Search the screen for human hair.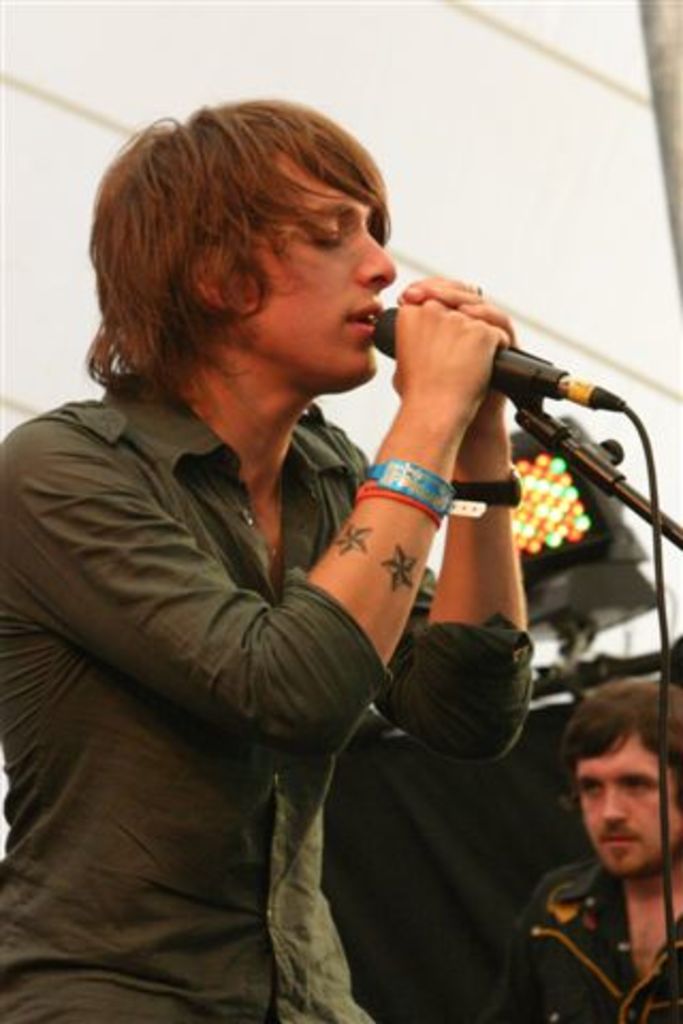
Found at (x1=94, y1=92, x2=395, y2=420).
